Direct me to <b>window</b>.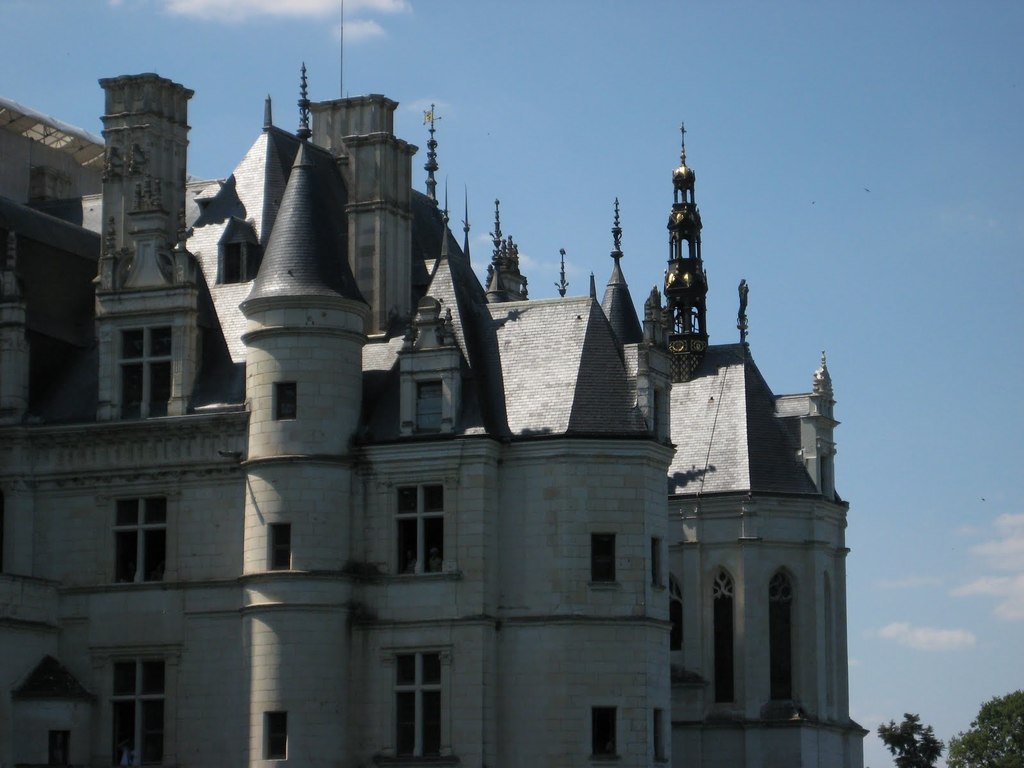
Direction: 272 526 289 569.
